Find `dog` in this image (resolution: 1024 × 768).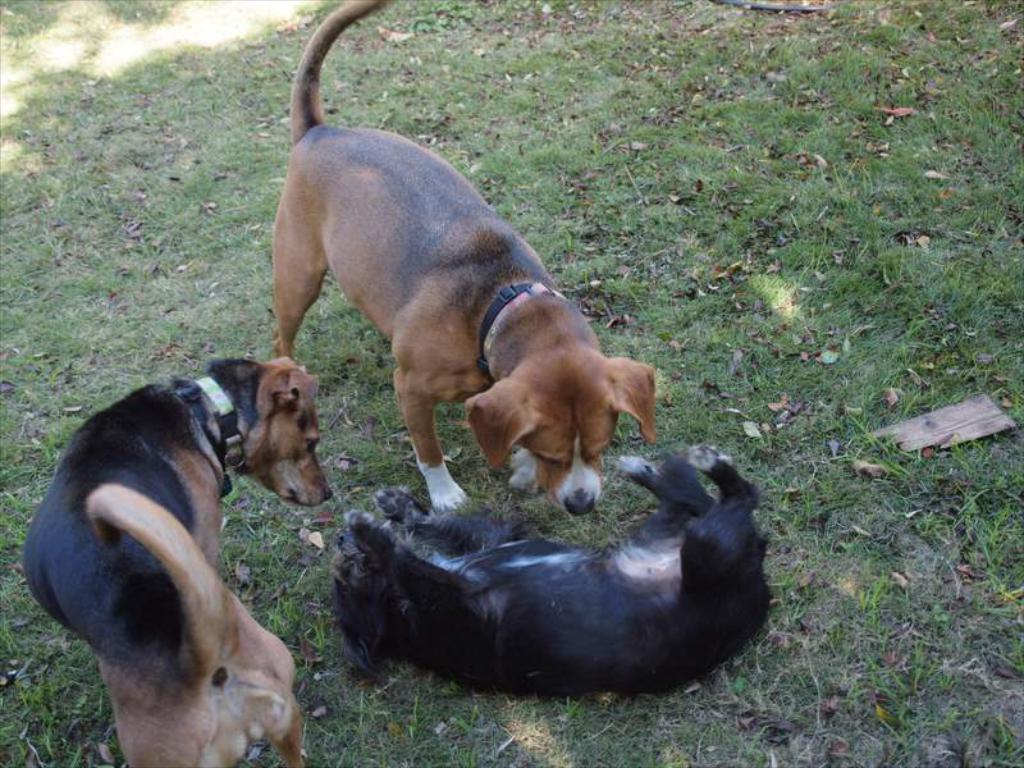
273:0:658:515.
